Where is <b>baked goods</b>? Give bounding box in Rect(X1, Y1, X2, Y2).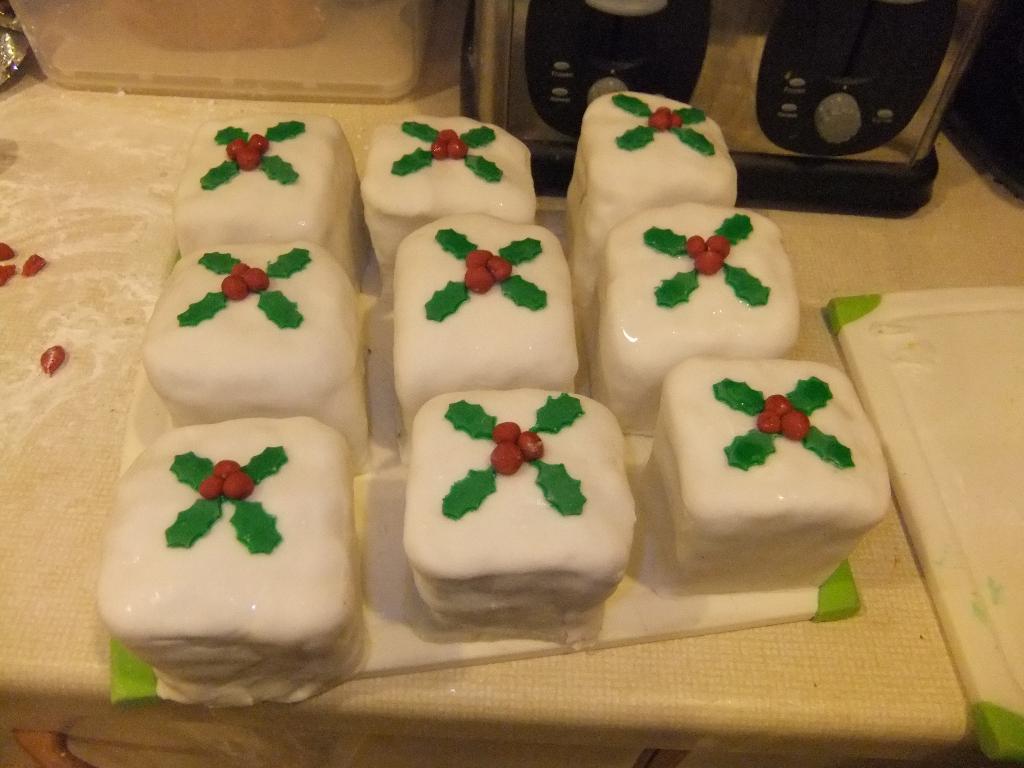
Rect(398, 392, 634, 646).
